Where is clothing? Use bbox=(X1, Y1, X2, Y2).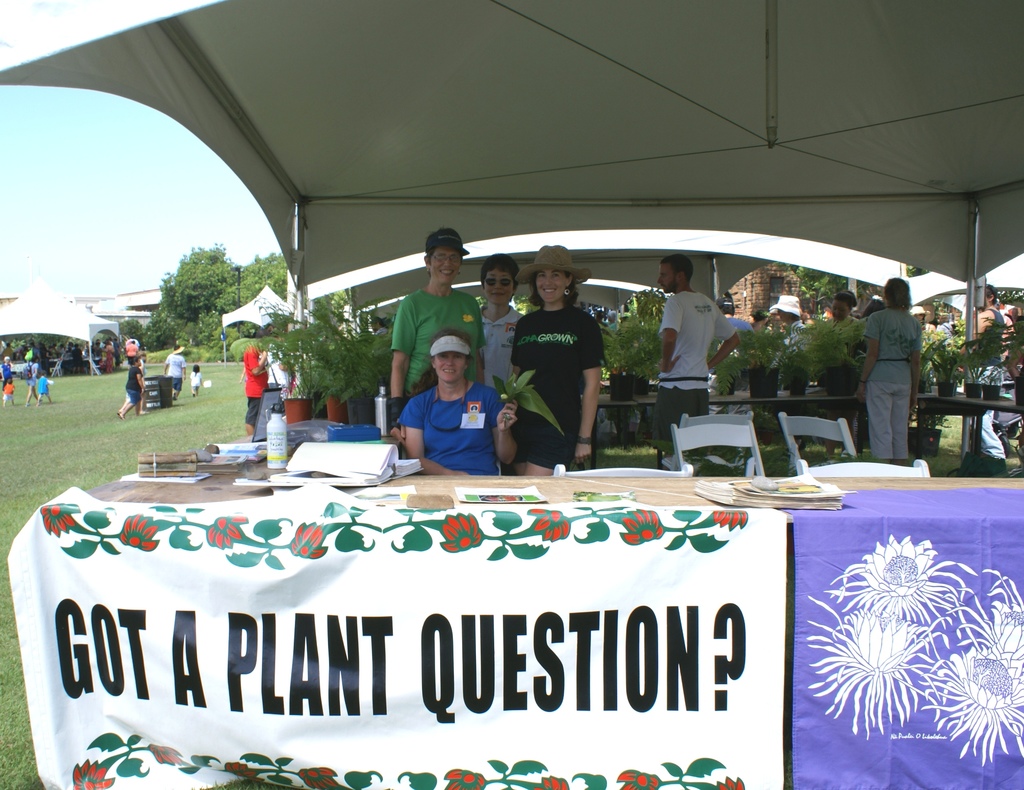
bbox=(399, 370, 499, 465).
